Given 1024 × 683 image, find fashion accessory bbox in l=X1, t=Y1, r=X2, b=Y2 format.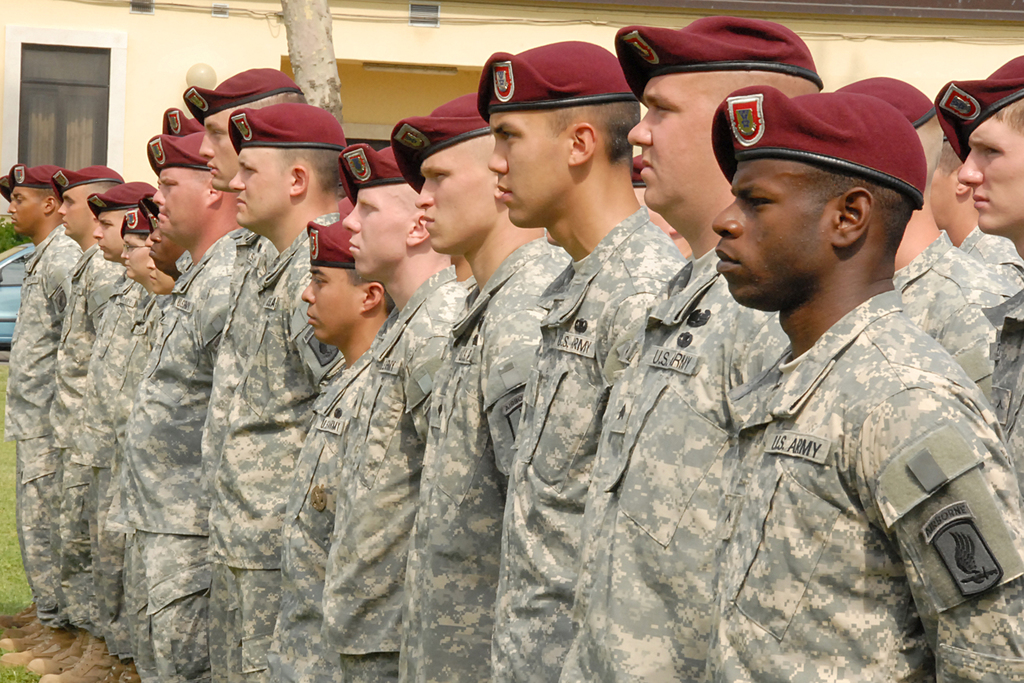
l=335, t=144, r=409, b=195.
